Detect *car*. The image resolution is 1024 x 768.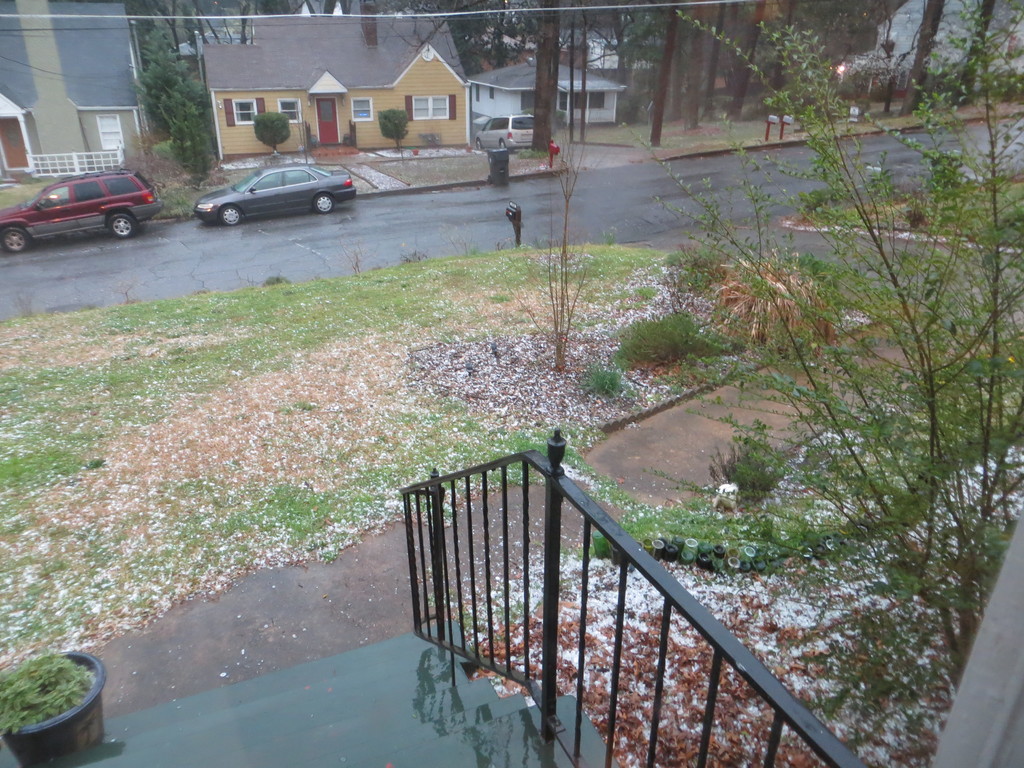
[476, 111, 532, 146].
